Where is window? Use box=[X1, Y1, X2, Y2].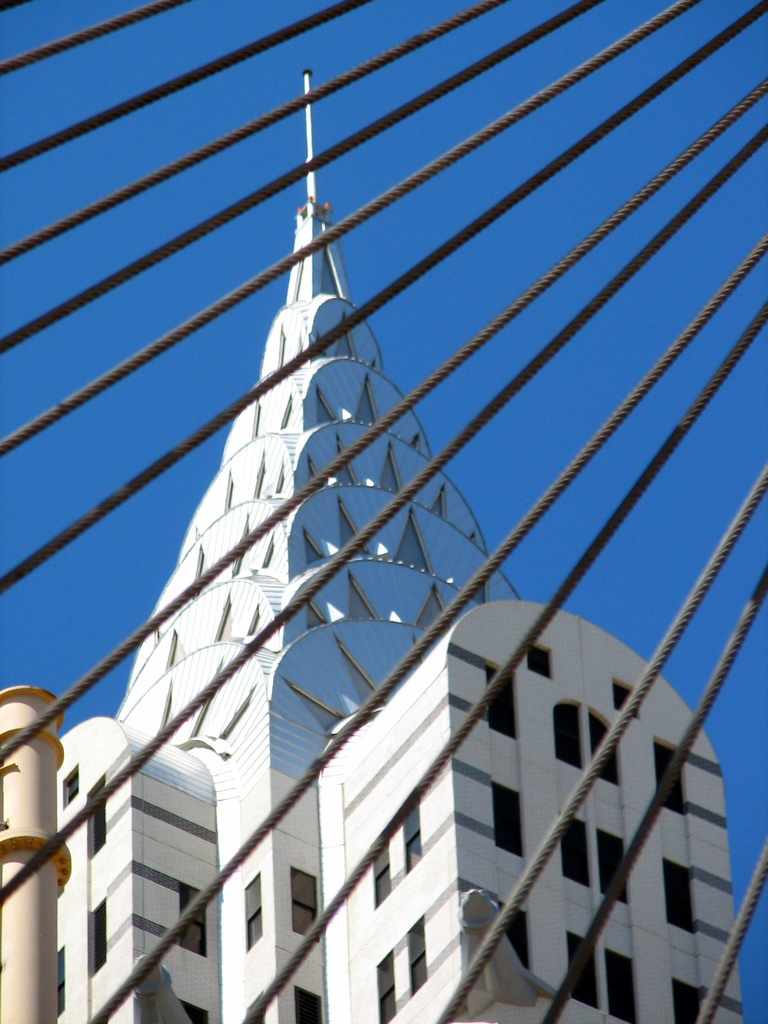
box=[492, 783, 518, 856].
